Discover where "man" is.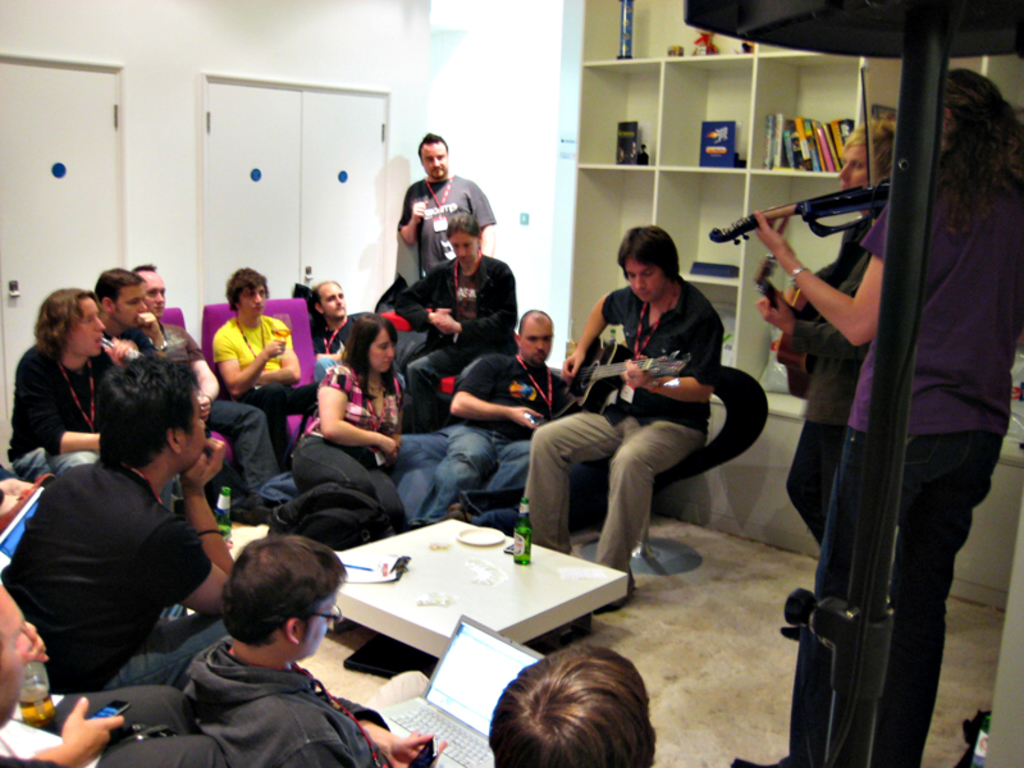
Discovered at detection(132, 252, 278, 476).
